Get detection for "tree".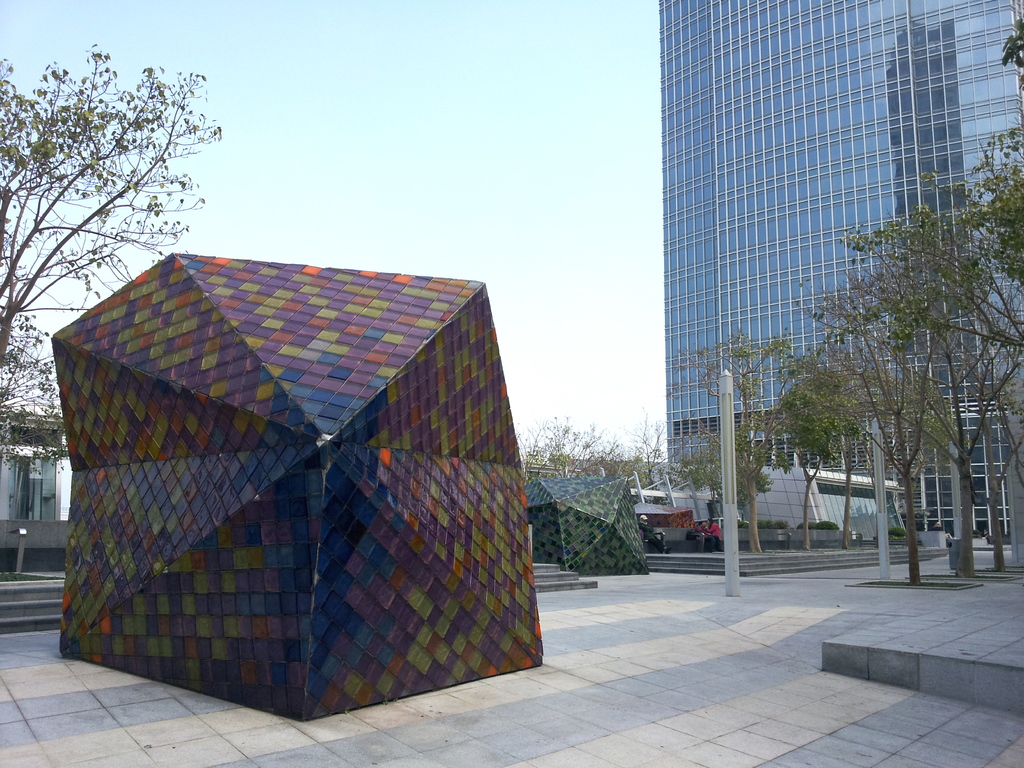
Detection: region(632, 414, 670, 486).
